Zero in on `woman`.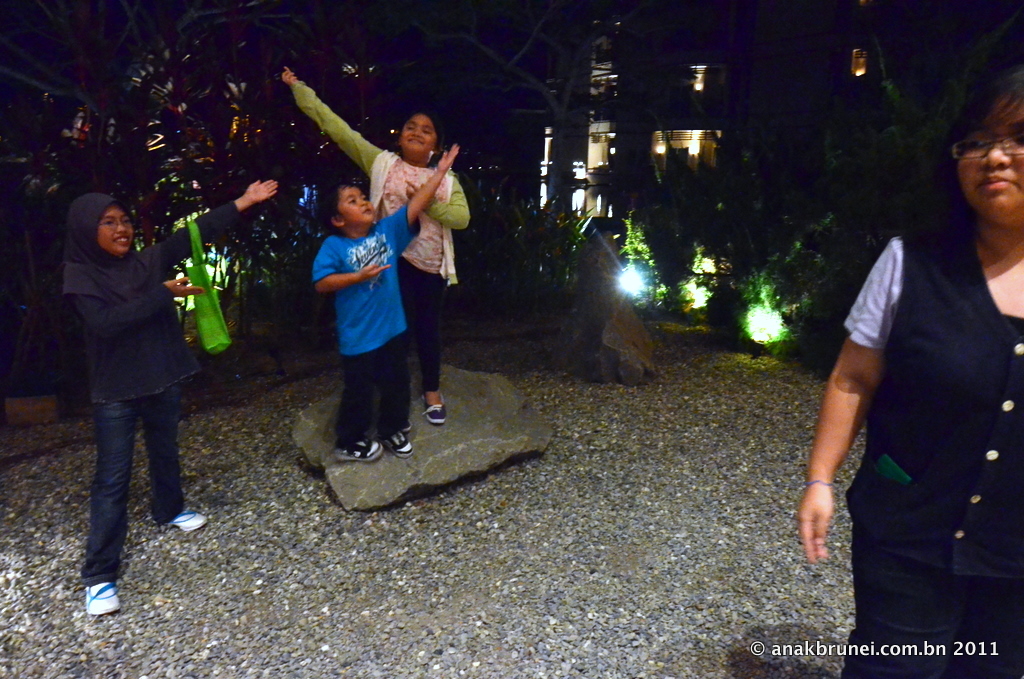
Zeroed in: 793/97/1013/657.
